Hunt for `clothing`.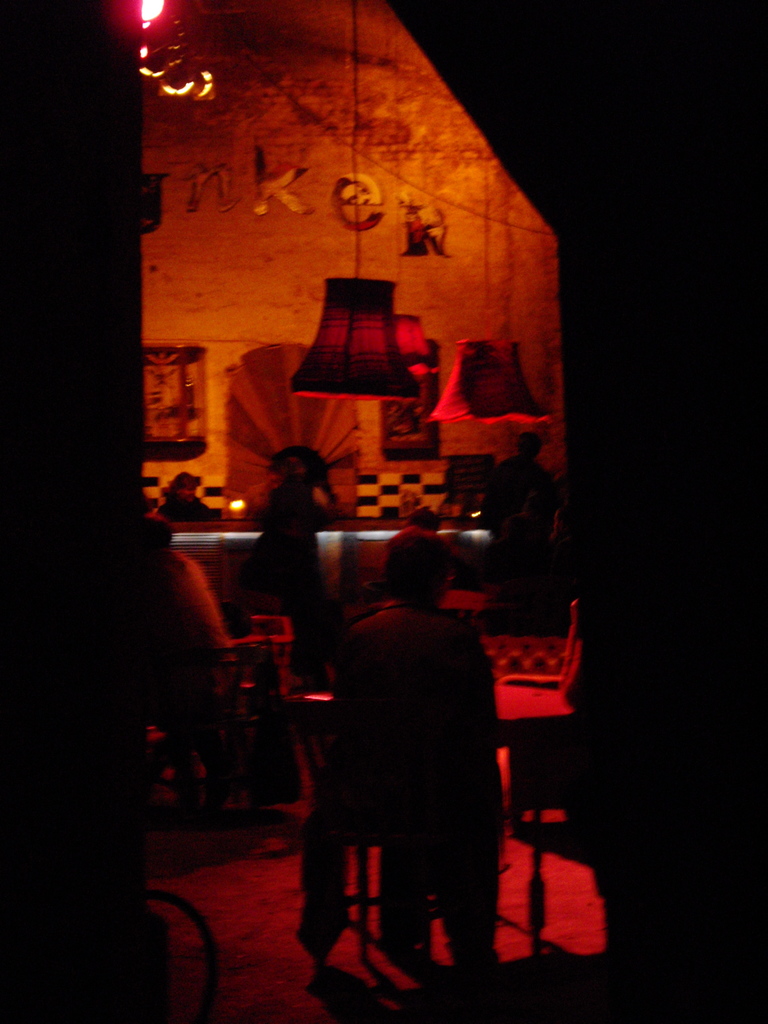
Hunted down at <bbox>251, 494, 335, 674</bbox>.
